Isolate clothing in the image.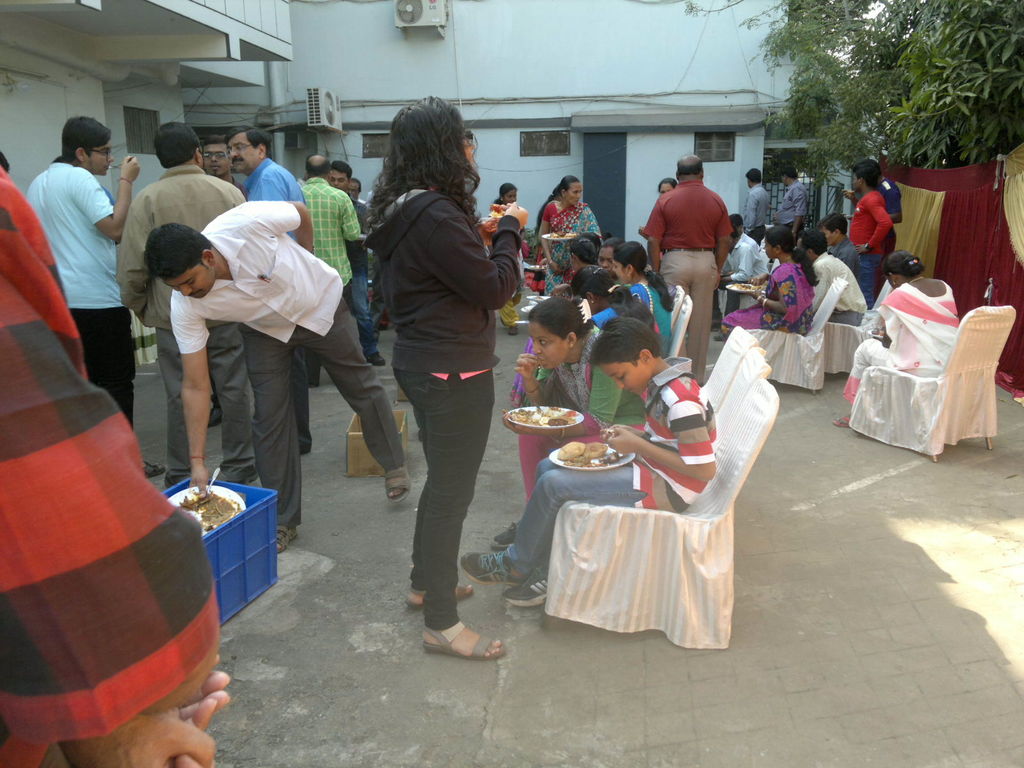
Isolated region: 24/157/132/433.
